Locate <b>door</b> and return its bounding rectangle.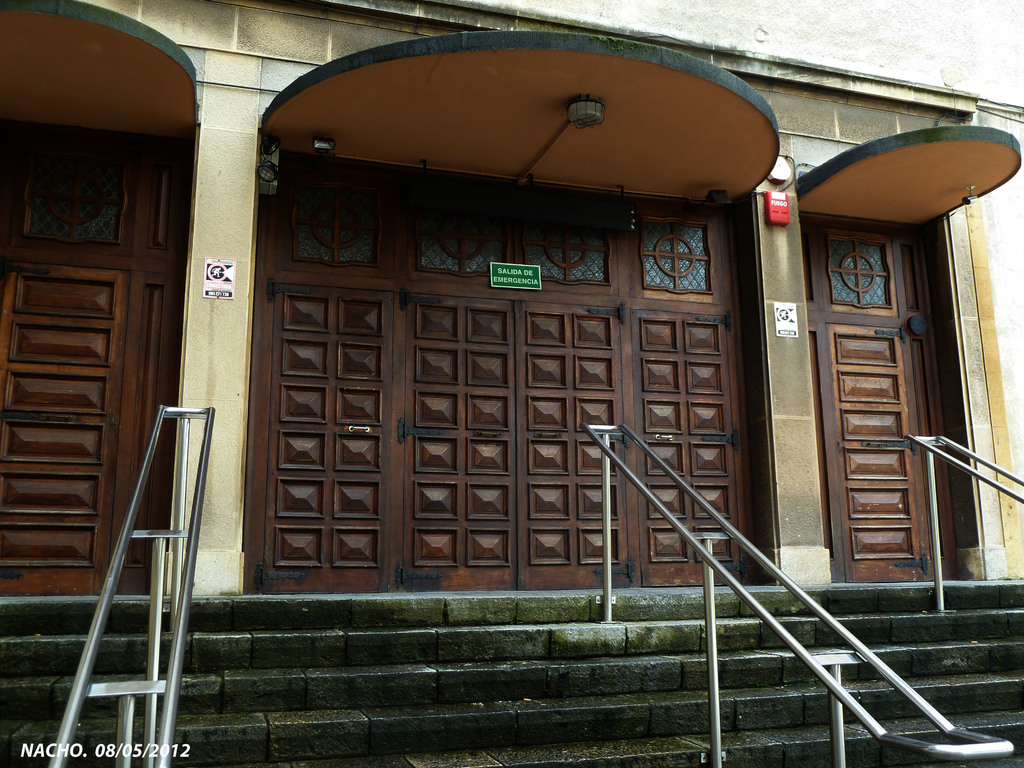
245, 283, 403, 594.
